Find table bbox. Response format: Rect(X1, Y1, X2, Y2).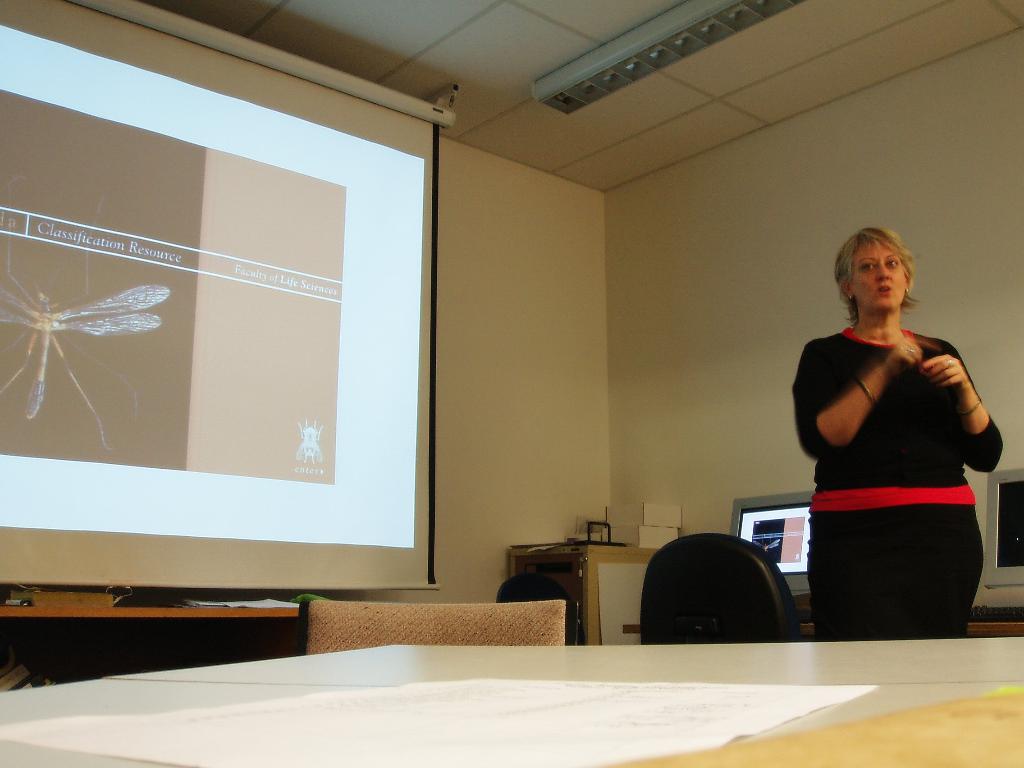
Rect(0, 595, 298, 618).
